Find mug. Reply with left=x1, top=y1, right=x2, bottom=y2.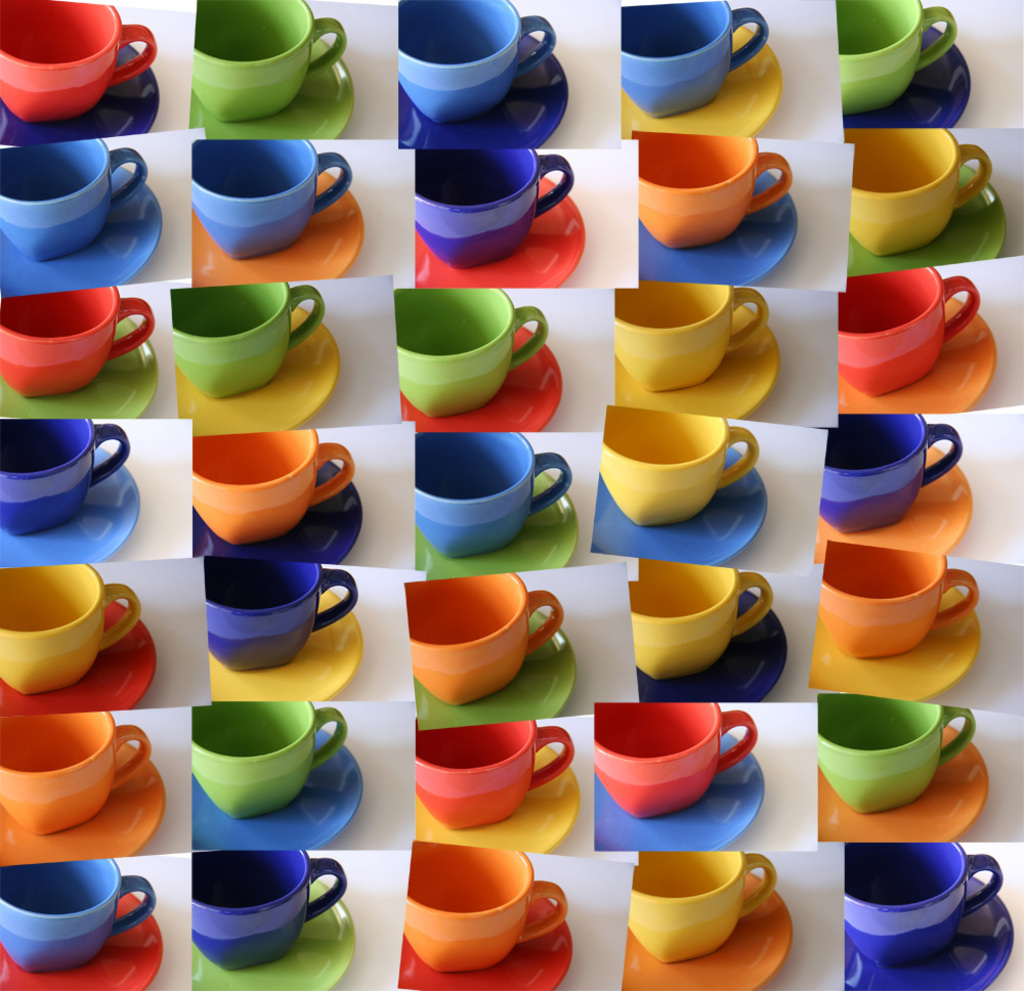
left=0, top=0, right=156, bottom=122.
